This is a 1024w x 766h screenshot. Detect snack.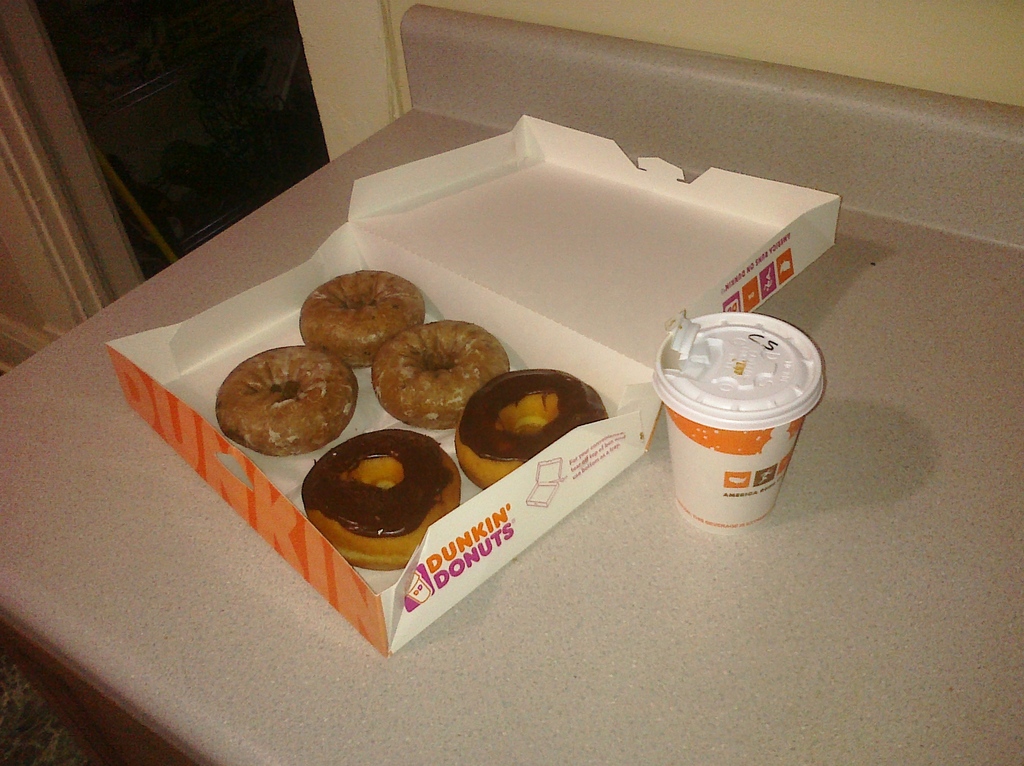
[x1=299, y1=271, x2=426, y2=368].
